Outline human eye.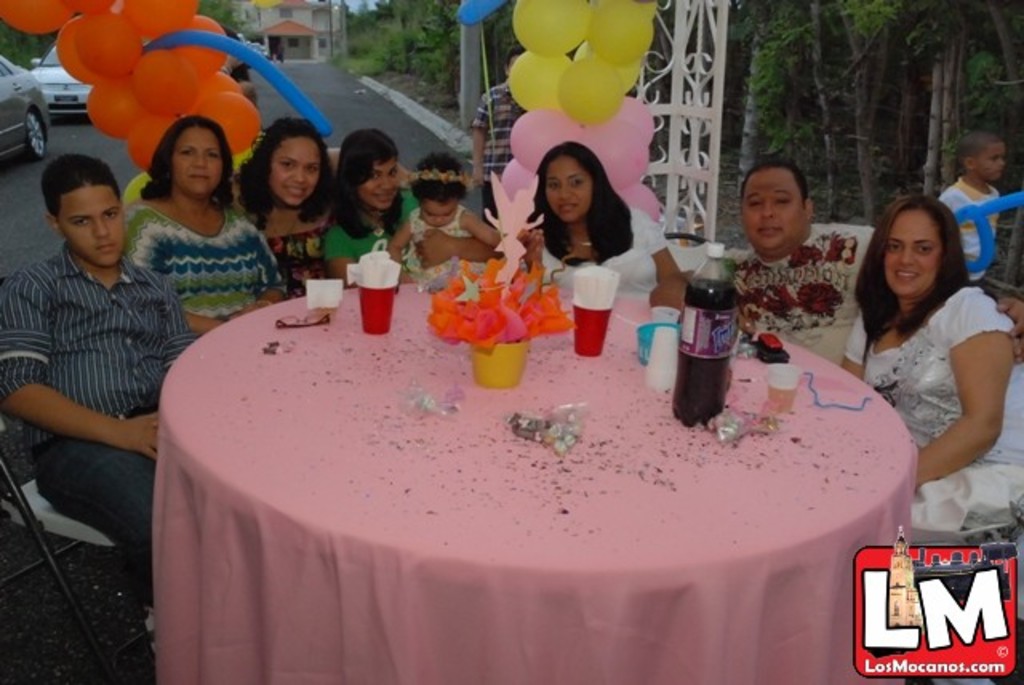
Outline: (384, 171, 398, 179).
